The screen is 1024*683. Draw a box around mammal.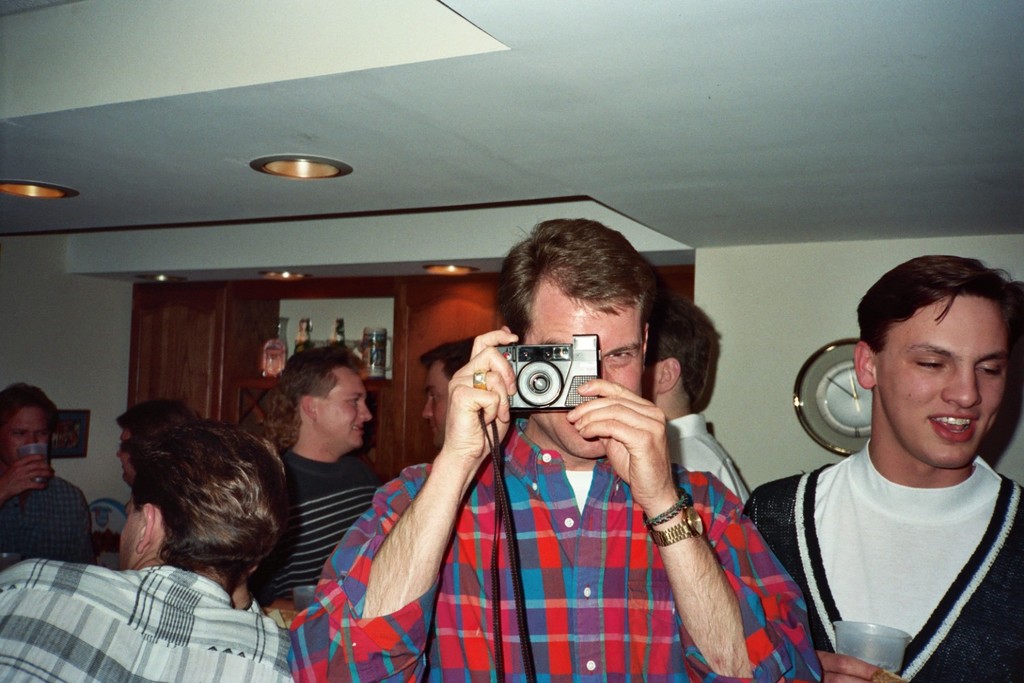
detection(646, 294, 745, 510).
